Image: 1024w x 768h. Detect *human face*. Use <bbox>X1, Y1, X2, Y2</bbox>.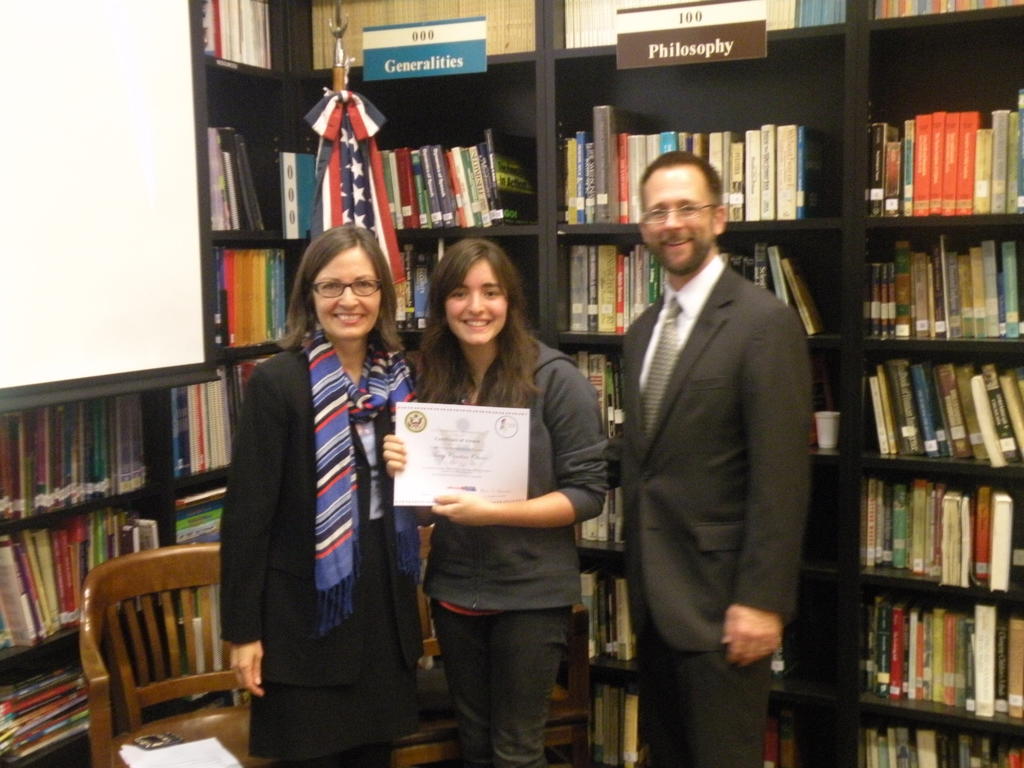
<bbox>643, 167, 716, 269</bbox>.
